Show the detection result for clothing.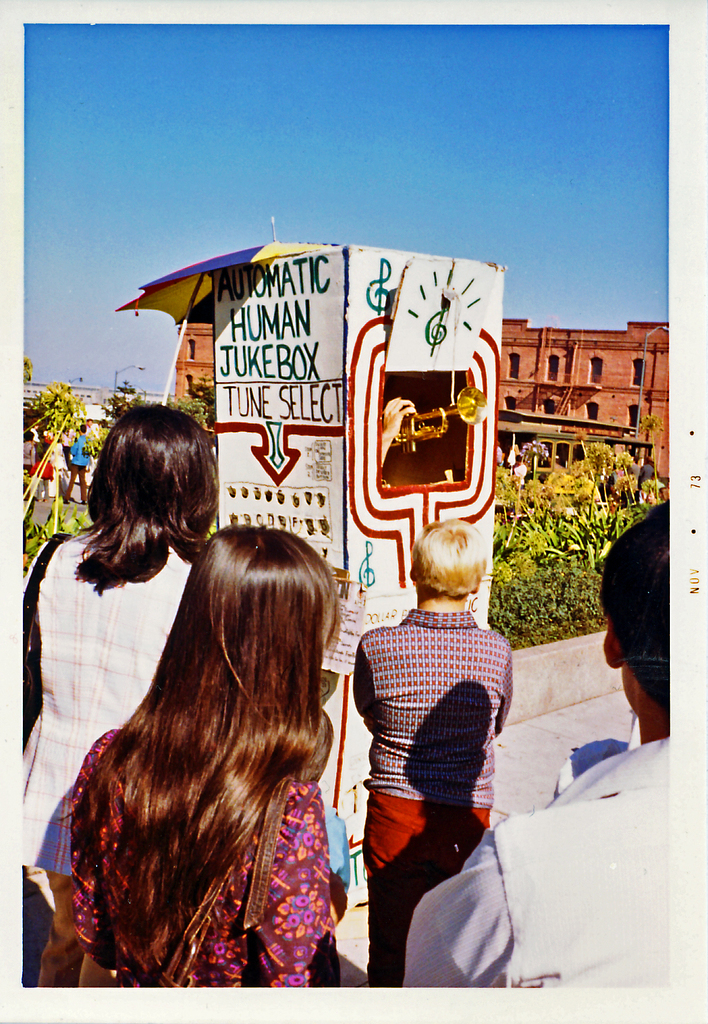
rect(0, 527, 190, 994).
